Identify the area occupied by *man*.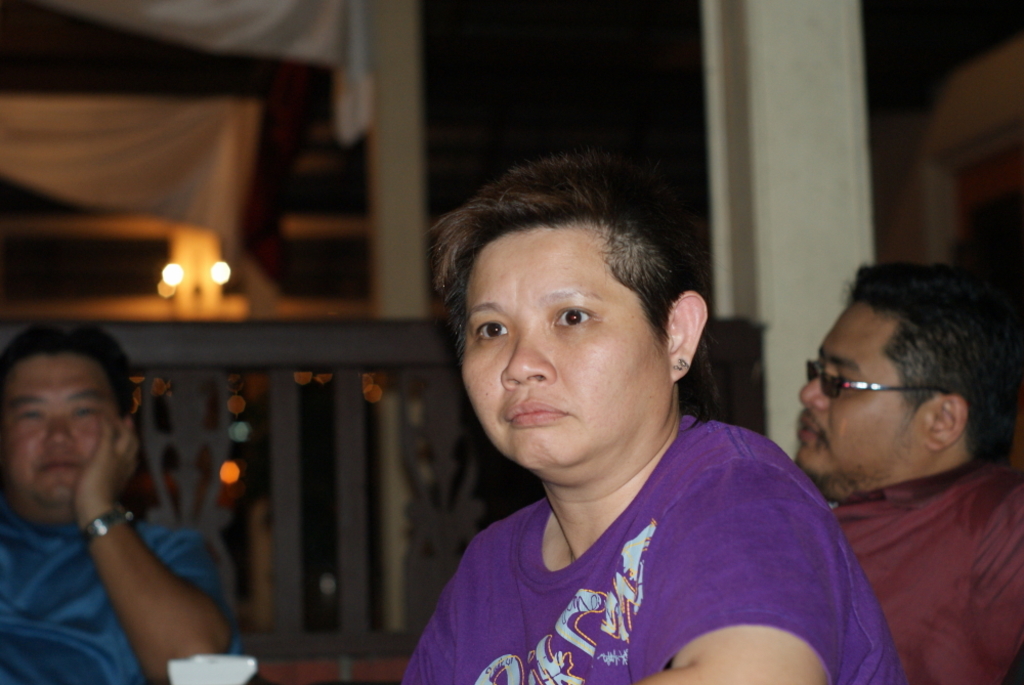
Area: [left=791, top=254, right=1023, bottom=684].
